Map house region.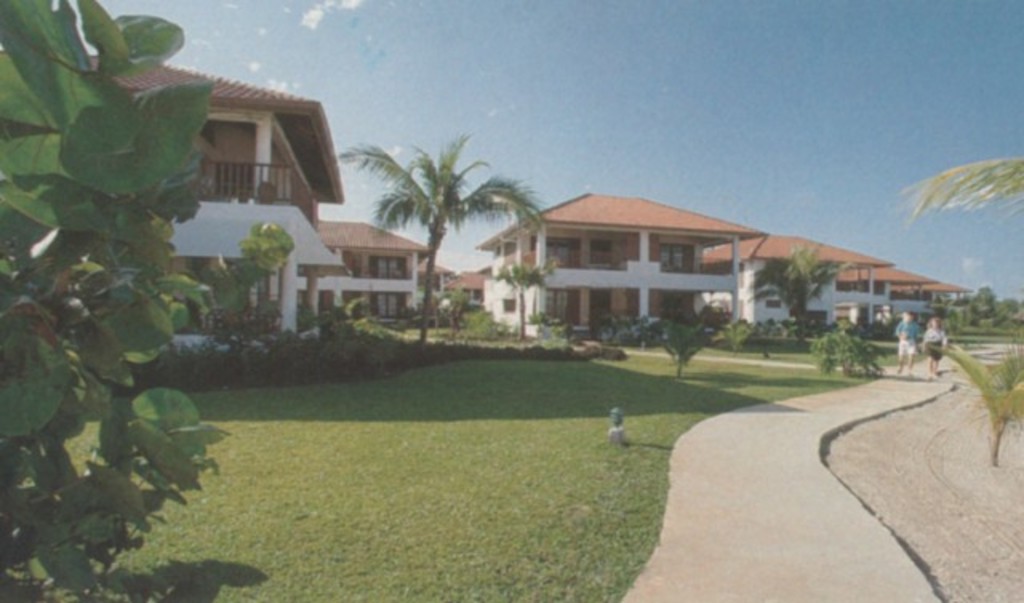
Mapped to box(446, 267, 485, 293).
